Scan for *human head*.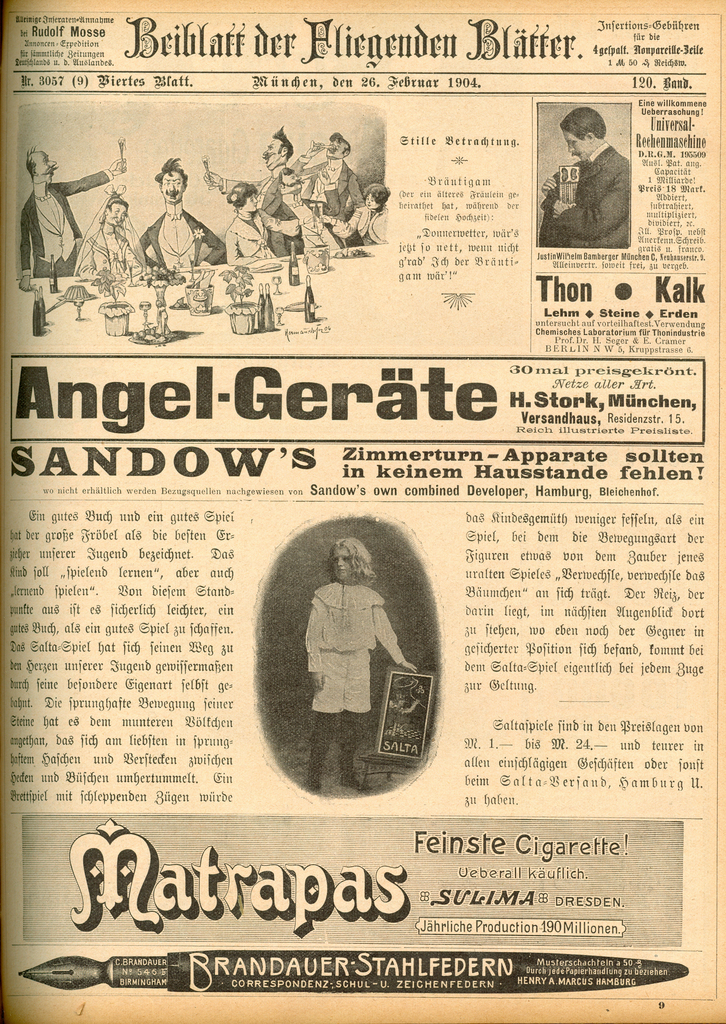
Scan result: select_region(227, 184, 258, 211).
